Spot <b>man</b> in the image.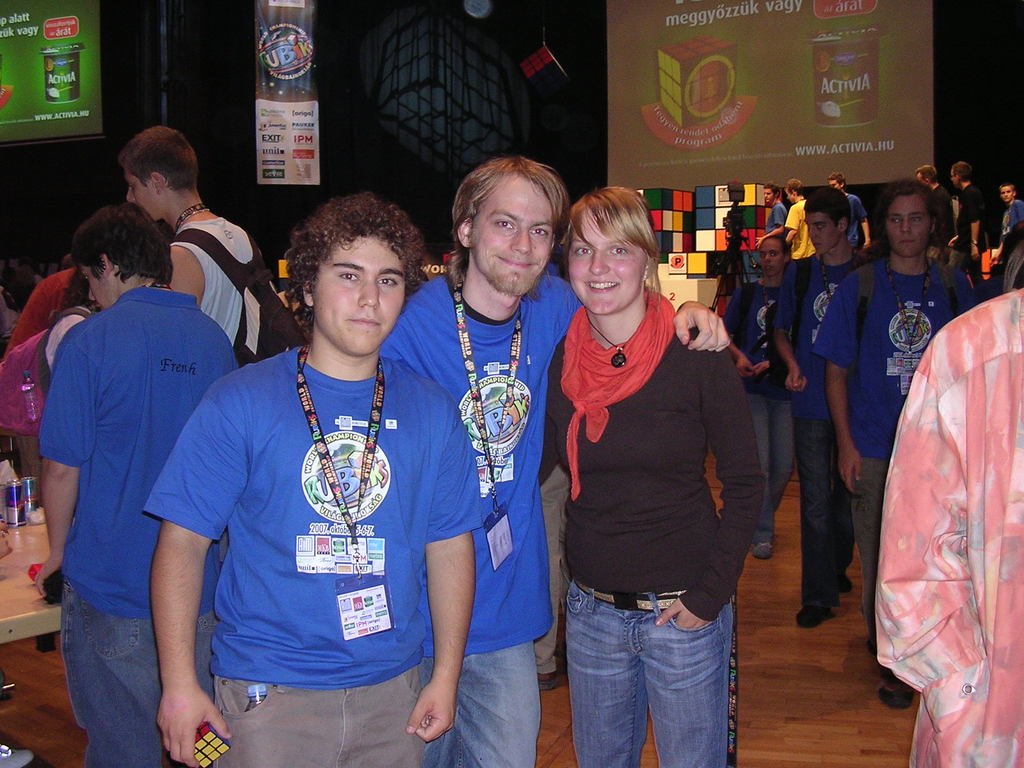
<b>man</b> found at (x1=143, y1=179, x2=465, y2=756).
